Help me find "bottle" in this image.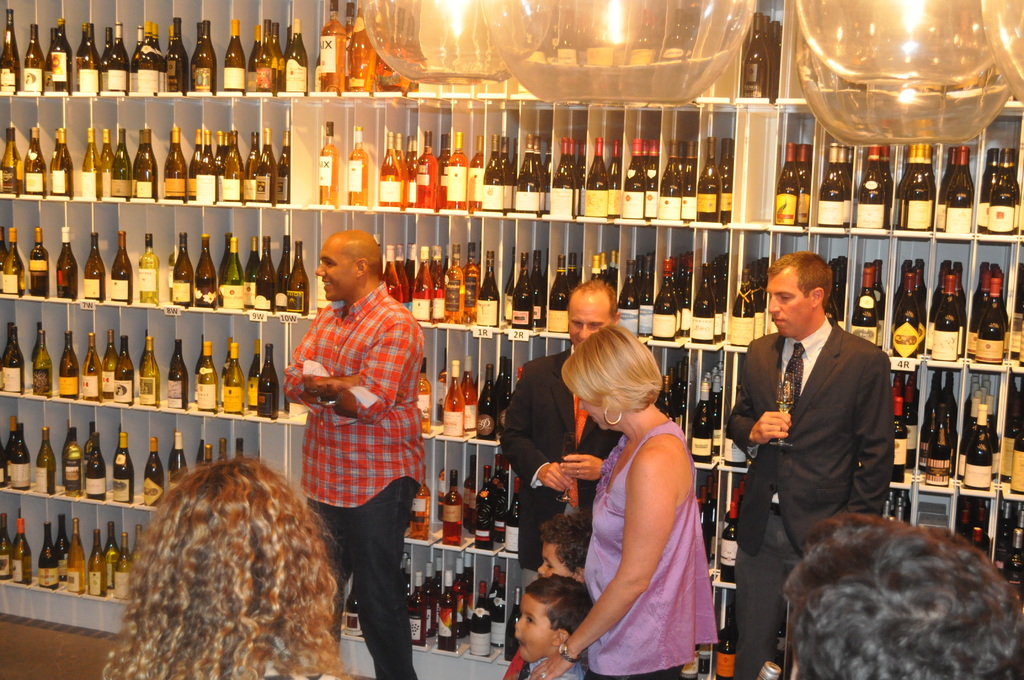
Found it: Rect(755, 655, 796, 679).
